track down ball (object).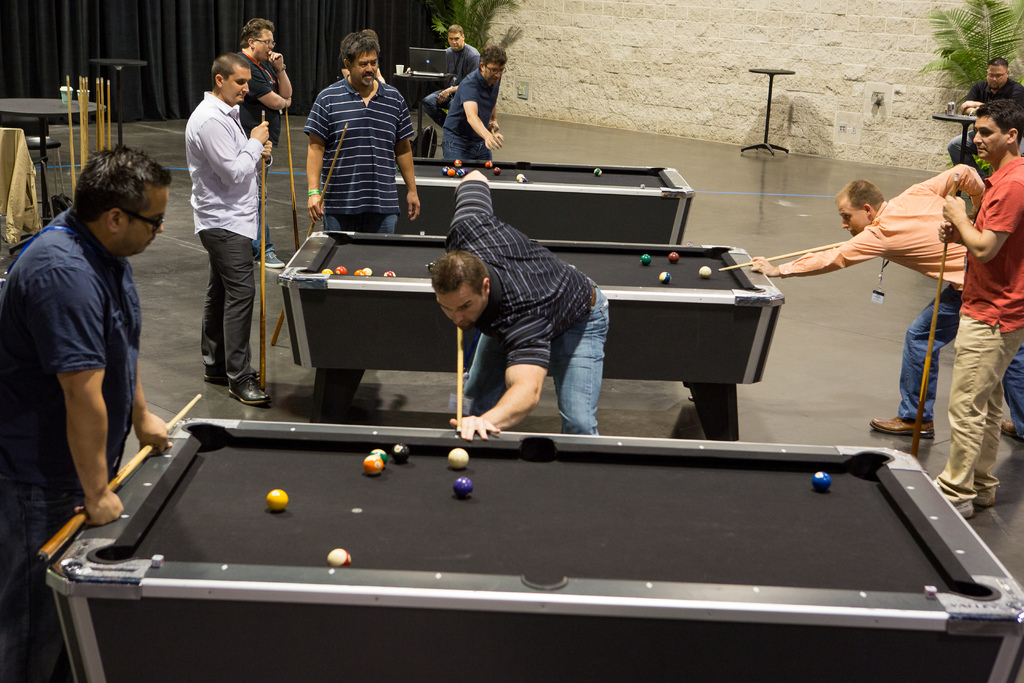
Tracked to 445/447/468/468.
